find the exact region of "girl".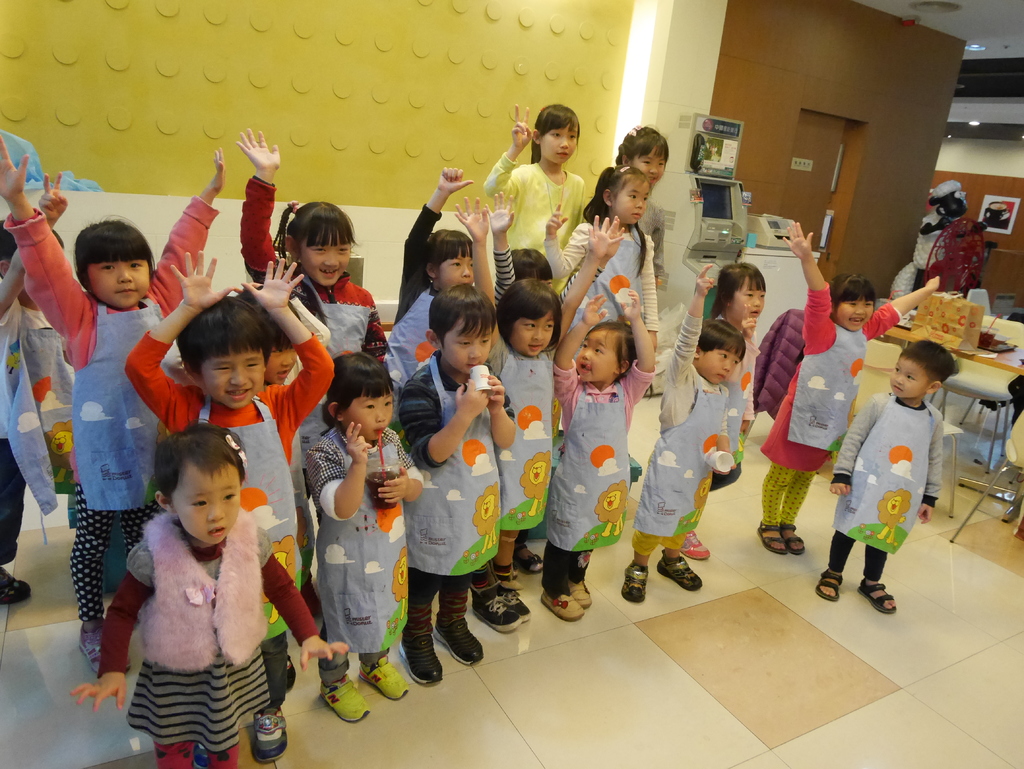
Exact region: box(700, 243, 750, 562).
